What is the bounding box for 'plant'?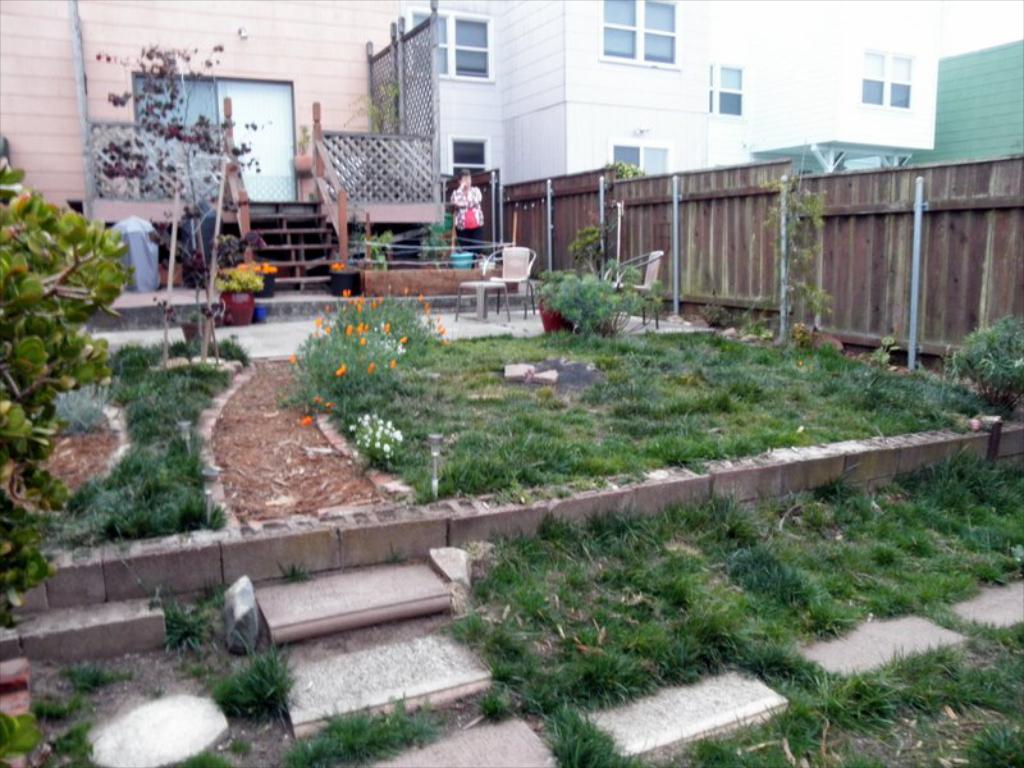
(left=608, top=157, right=643, bottom=179).
